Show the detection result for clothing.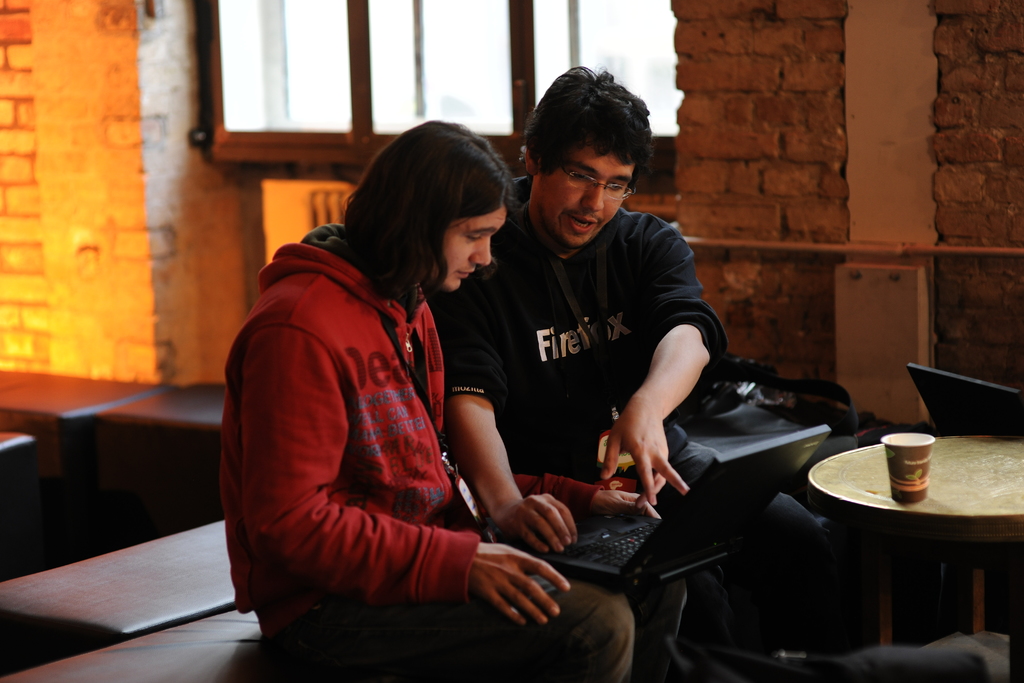
{"left": 692, "top": 493, "right": 826, "bottom": 658}.
